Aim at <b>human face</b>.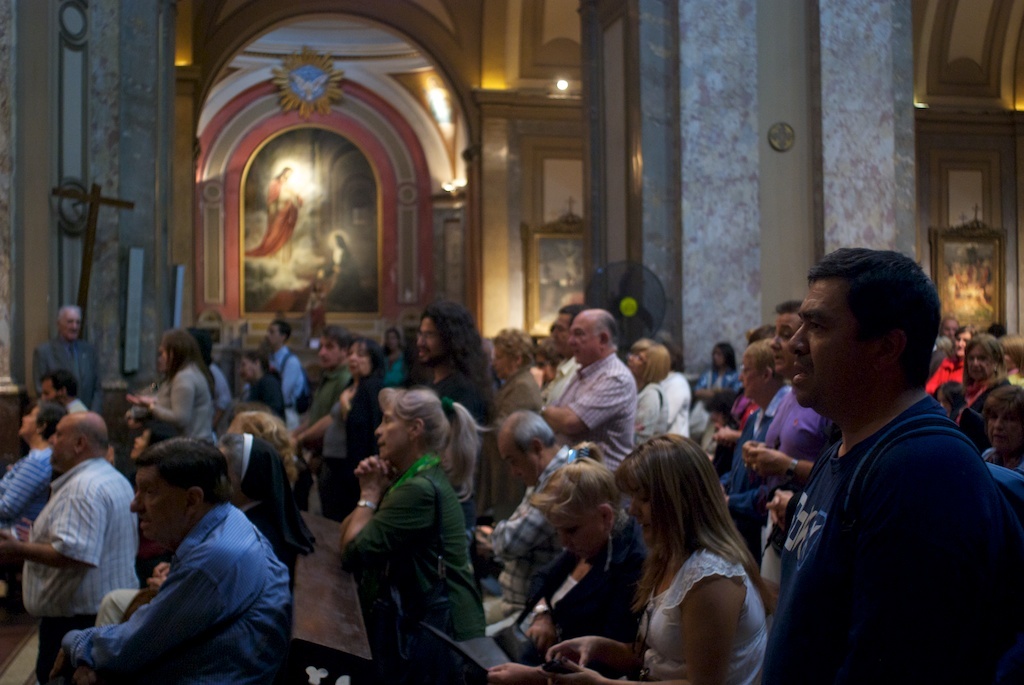
Aimed at left=318, top=334, right=339, bottom=369.
